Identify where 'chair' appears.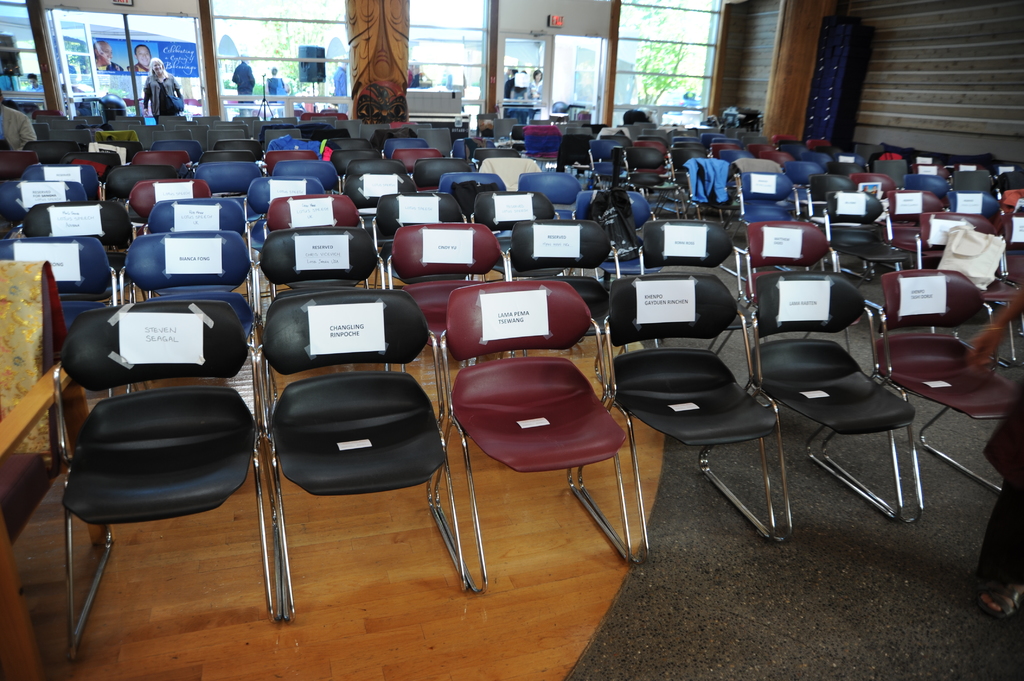
Appears at 131:175:215:231.
